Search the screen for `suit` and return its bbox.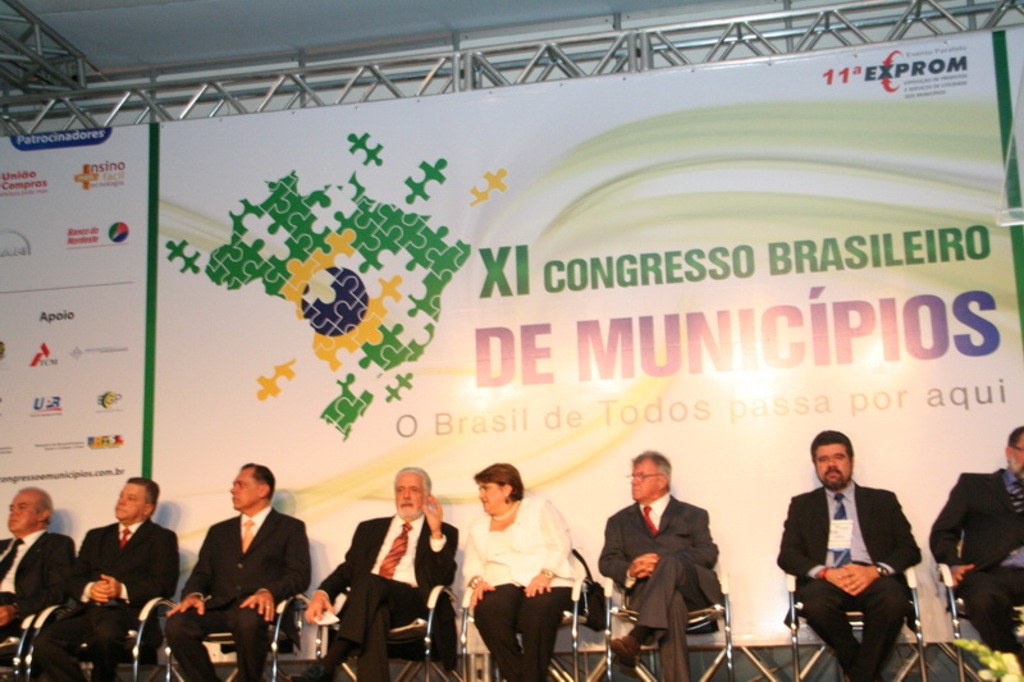
Found: pyautogui.locateOnScreen(0, 523, 74, 636).
